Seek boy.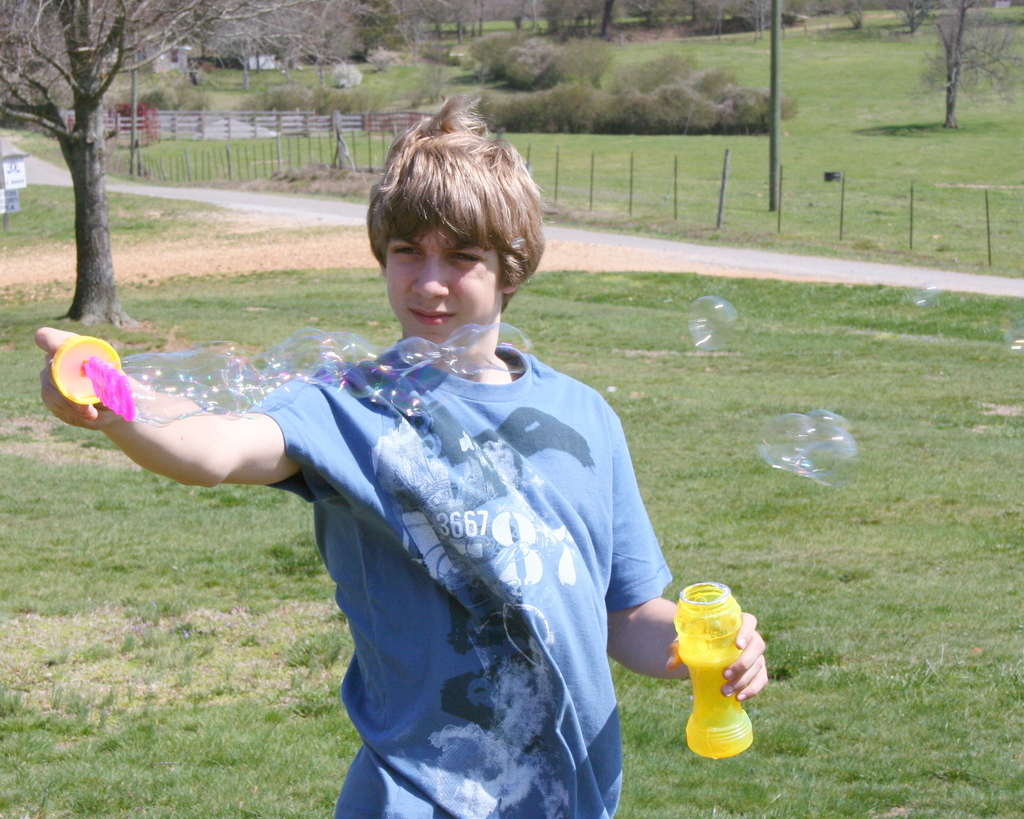
locate(35, 83, 758, 814).
